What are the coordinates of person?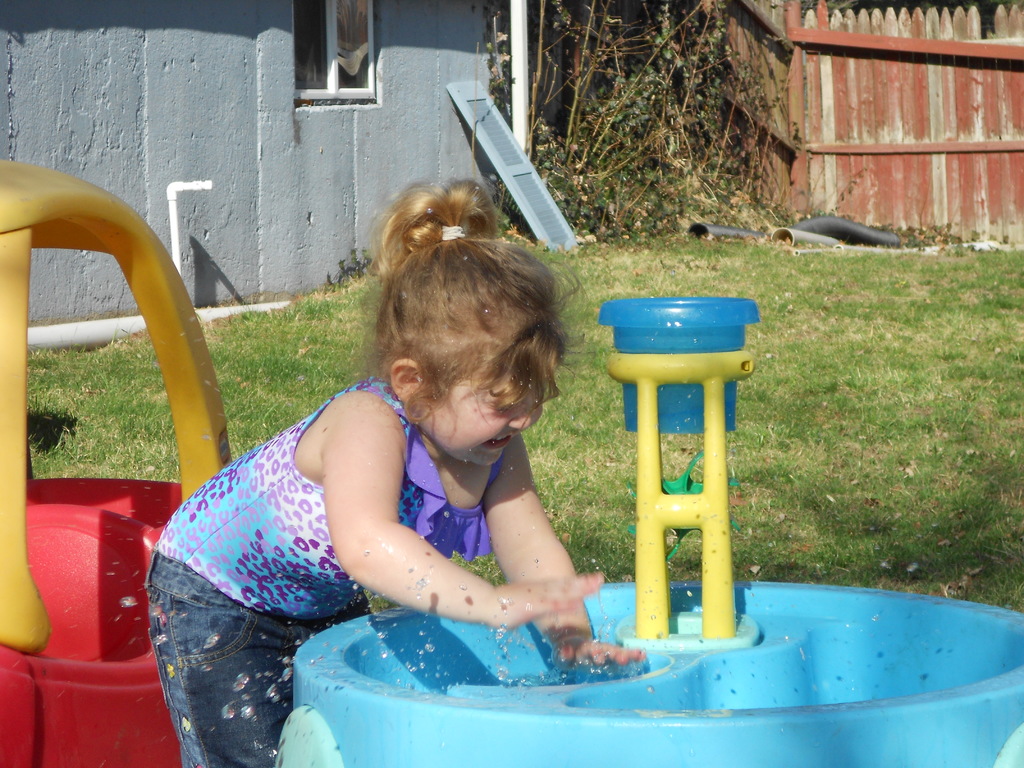
{"x1": 195, "y1": 230, "x2": 678, "y2": 732}.
